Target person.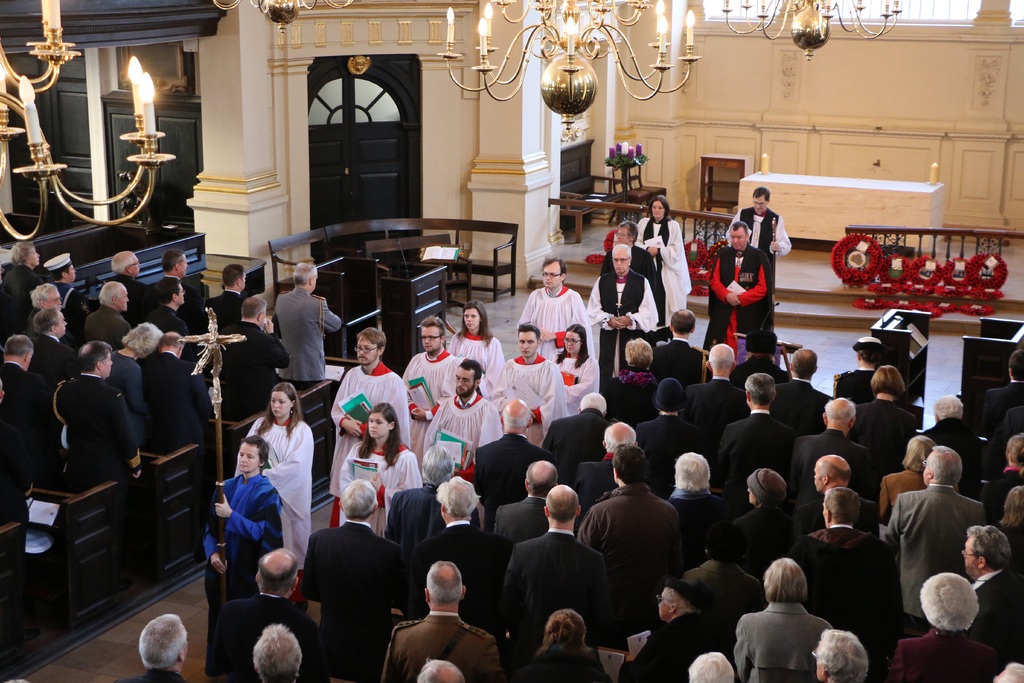
Target region: (677,336,752,459).
